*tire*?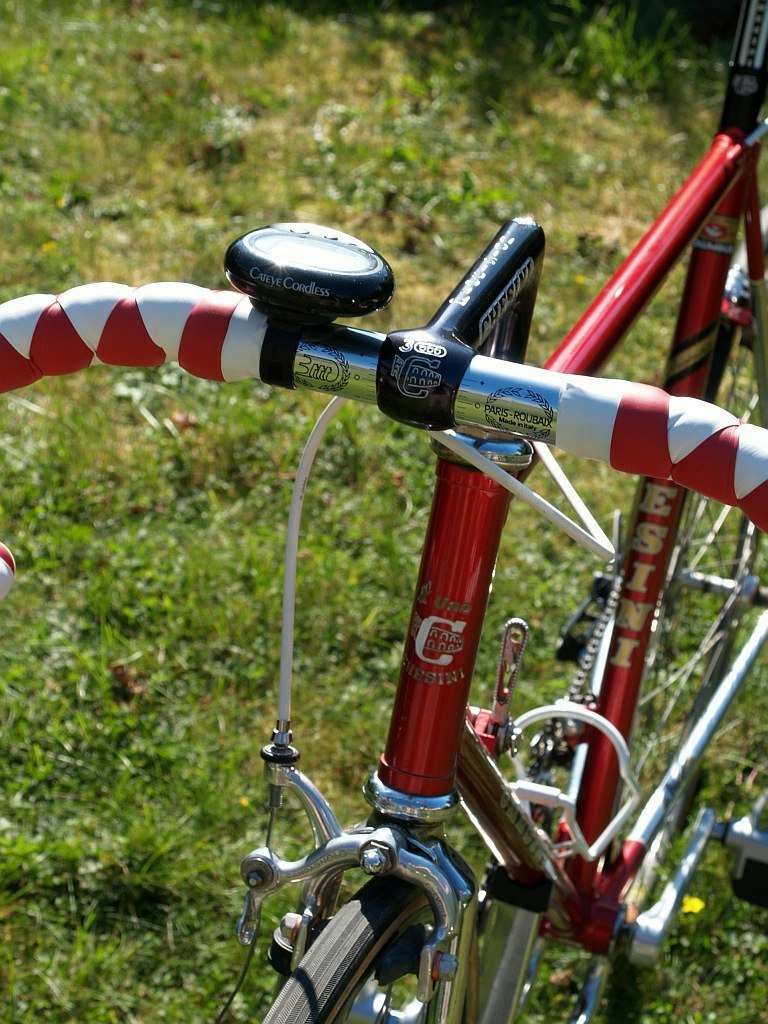
BBox(609, 208, 767, 855)
